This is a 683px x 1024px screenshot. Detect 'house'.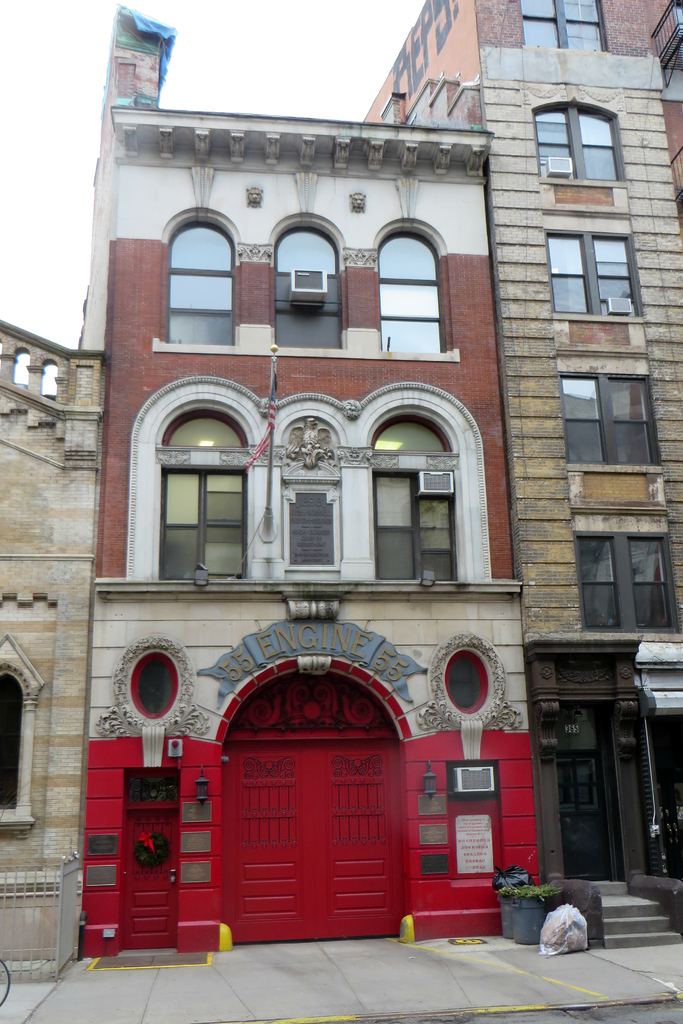
[0,312,109,965].
